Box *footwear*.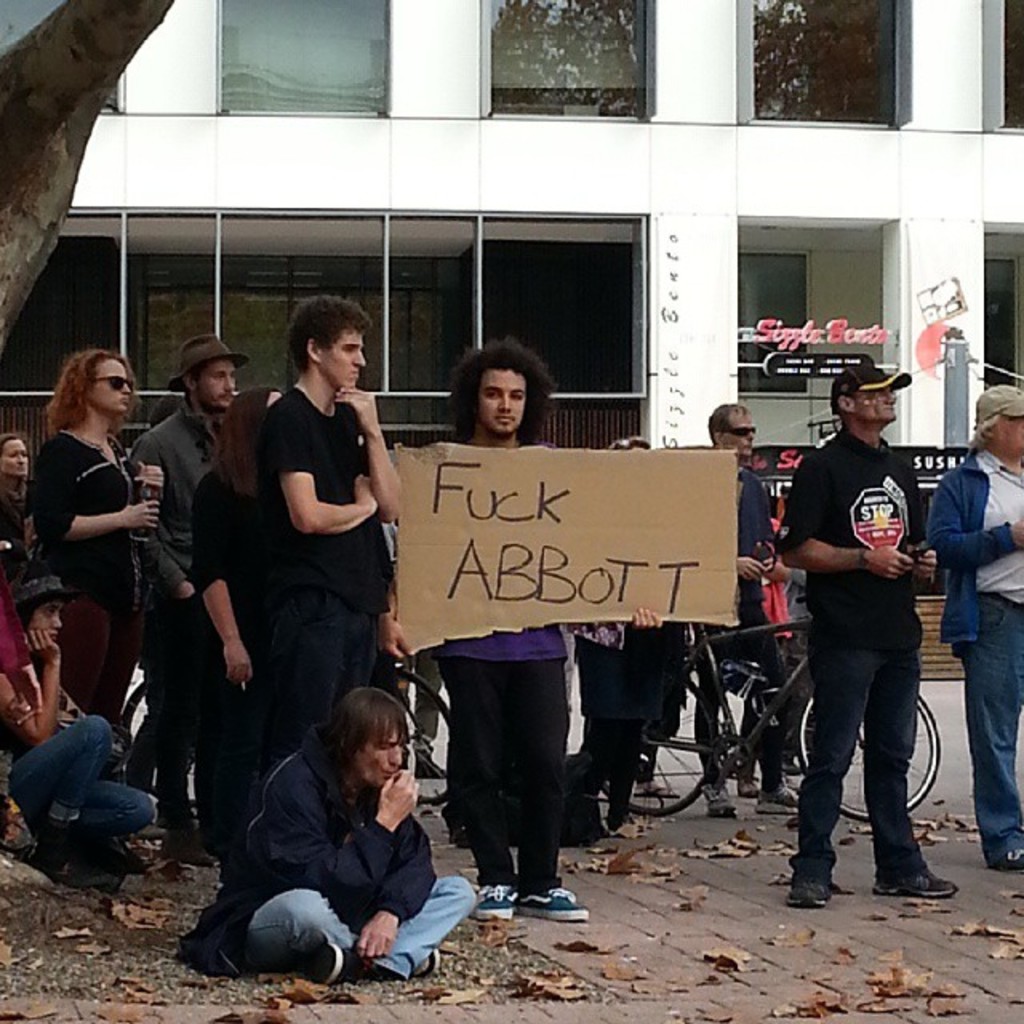
[left=789, top=882, right=830, bottom=909].
